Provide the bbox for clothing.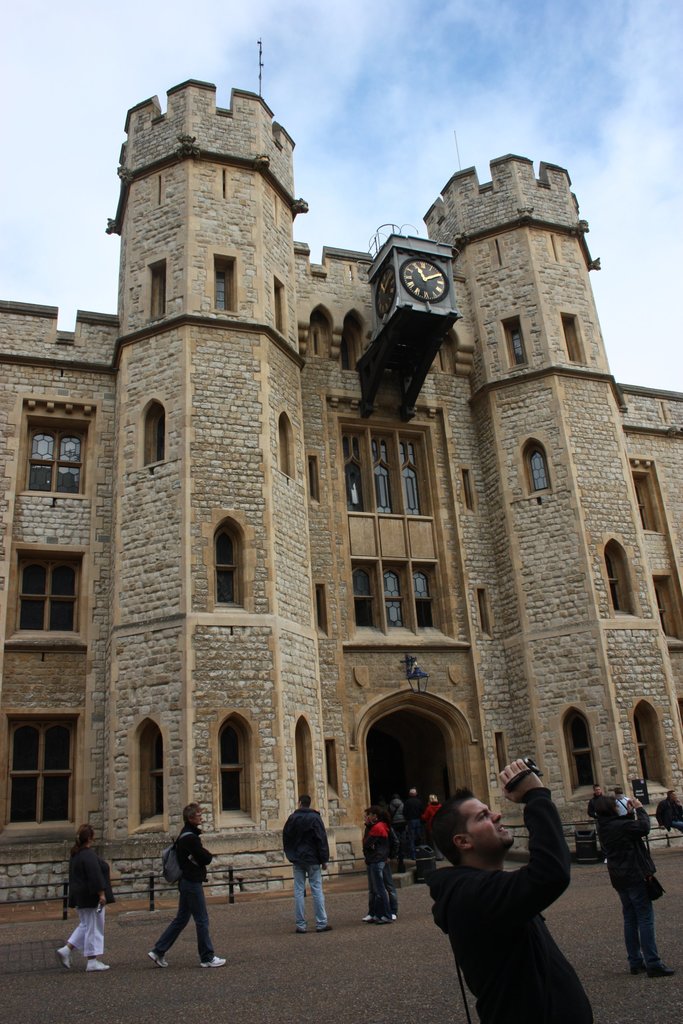
rect(581, 792, 611, 820).
